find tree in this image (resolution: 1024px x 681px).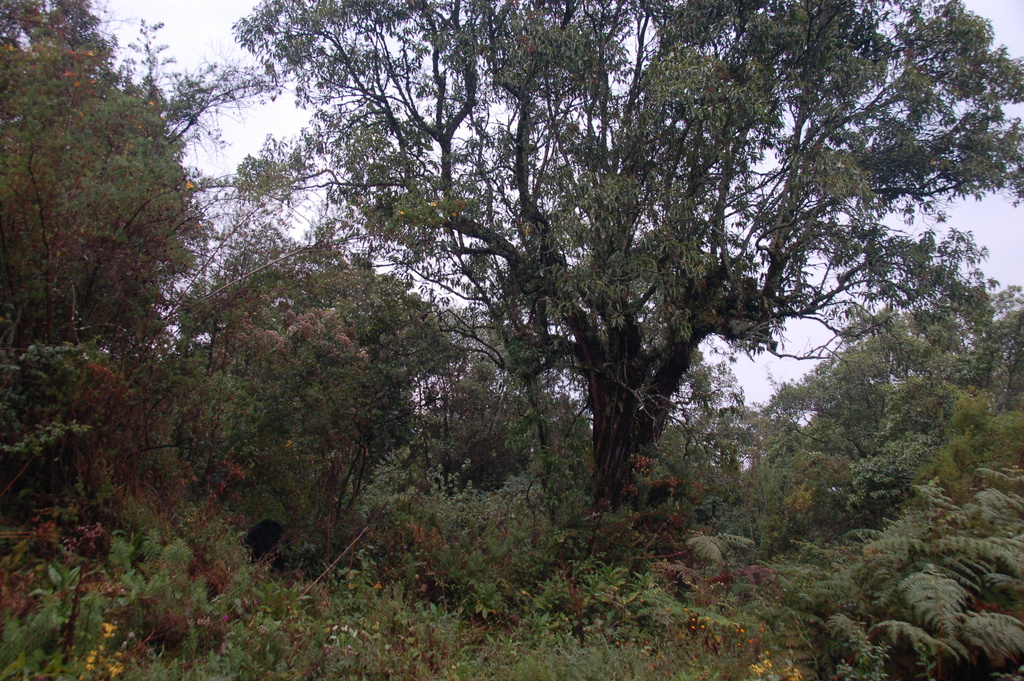
0/0/210/508.
